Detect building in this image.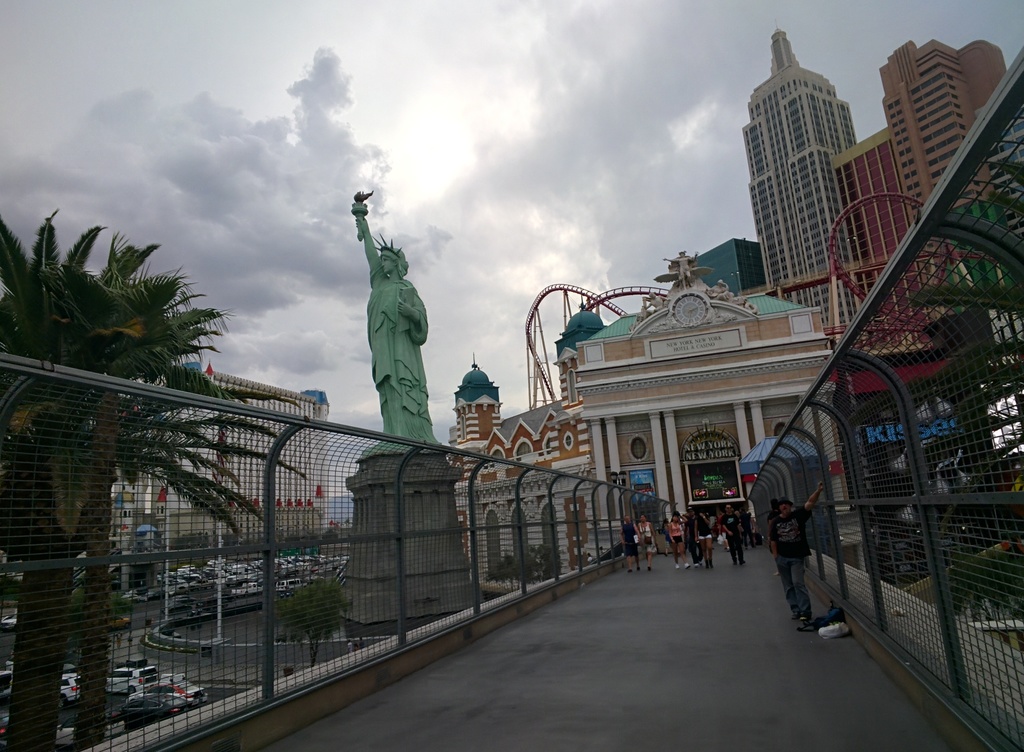
Detection: [447,245,854,591].
